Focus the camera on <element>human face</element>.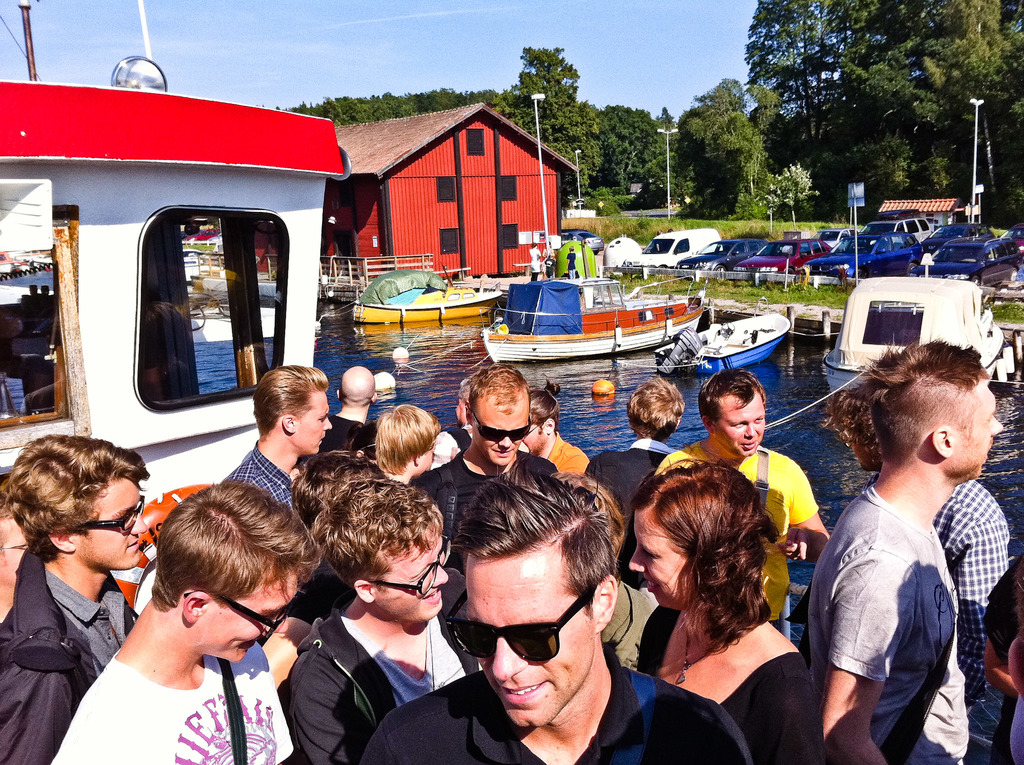
Focus region: rect(200, 573, 299, 665).
